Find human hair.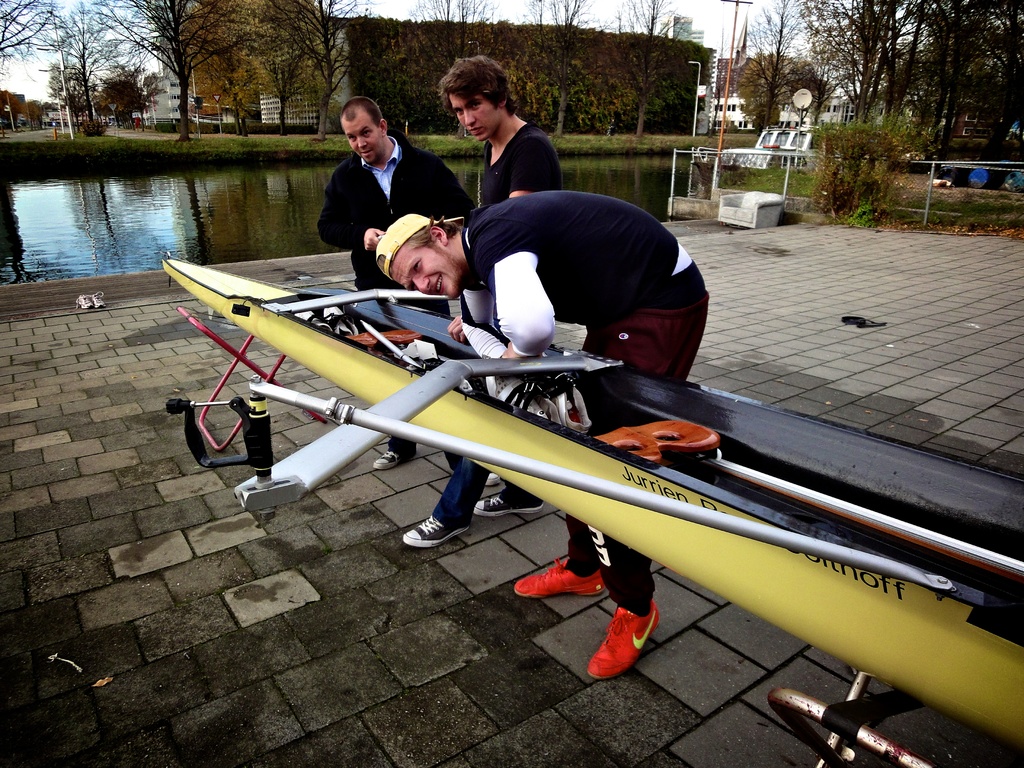
{"left": 340, "top": 95, "right": 385, "bottom": 131}.
